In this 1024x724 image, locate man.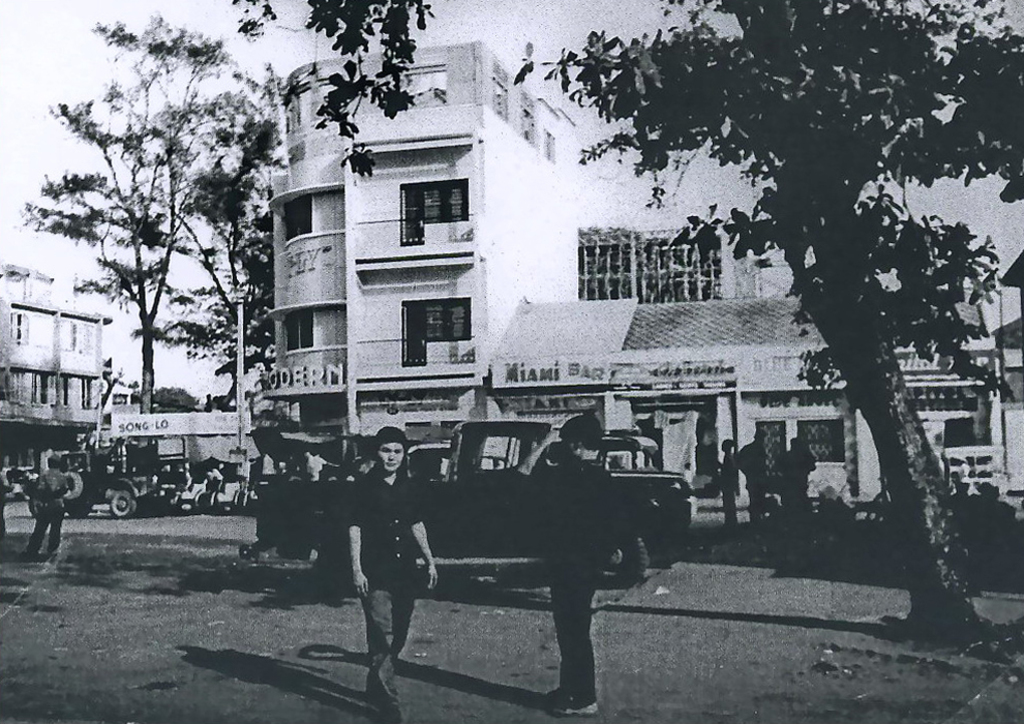
Bounding box: 713, 443, 732, 526.
